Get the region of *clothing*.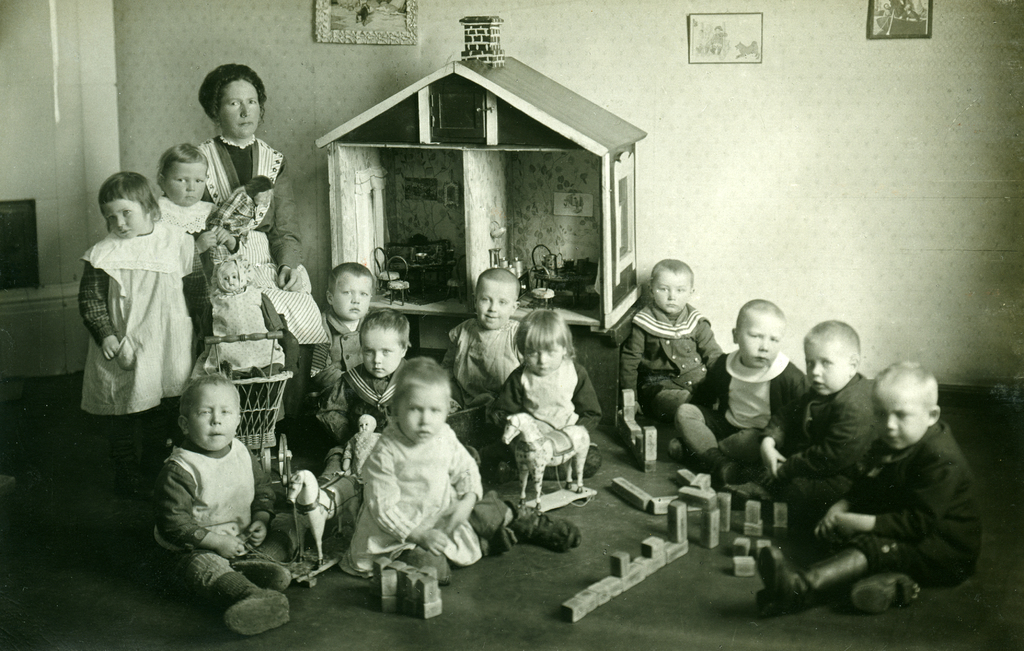
487/348/597/484.
